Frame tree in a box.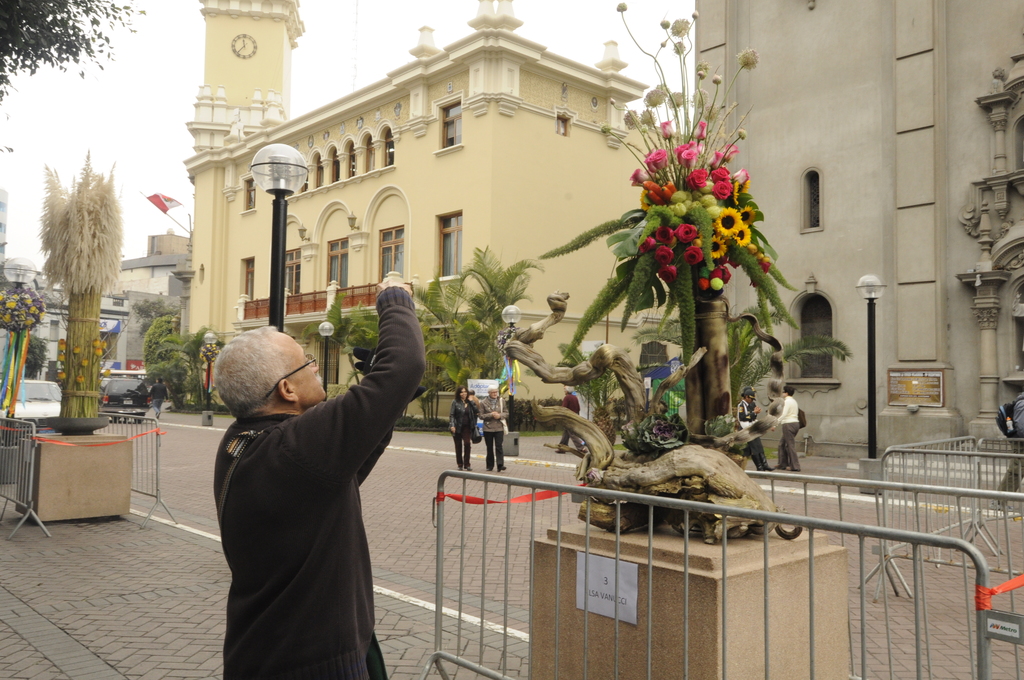
detection(628, 299, 858, 408).
